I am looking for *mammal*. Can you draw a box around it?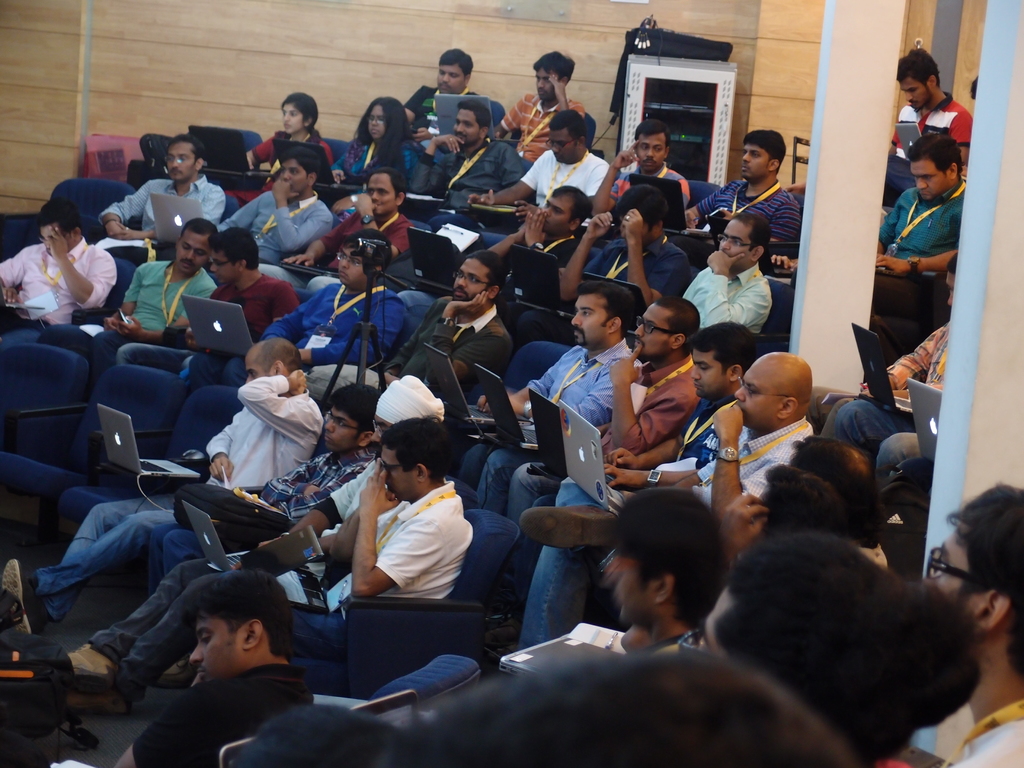
Sure, the bounding box is bbox=(506, 287, 707, 524).
